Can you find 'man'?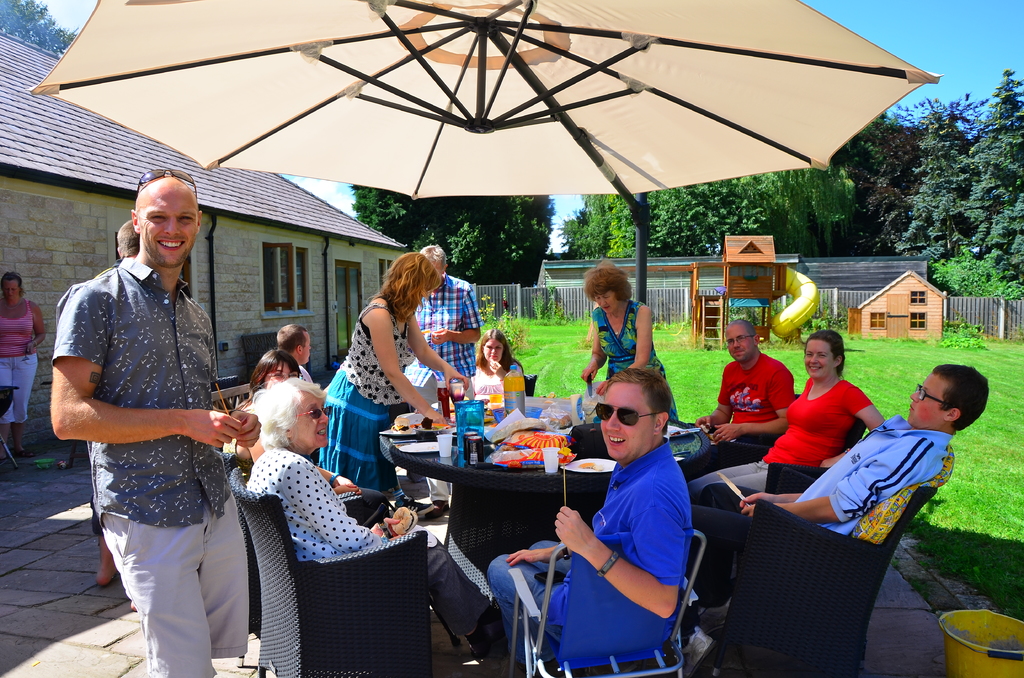
Yes, bounding box: pyautogui.locateOnScreen(275, 319, 319, 396).
